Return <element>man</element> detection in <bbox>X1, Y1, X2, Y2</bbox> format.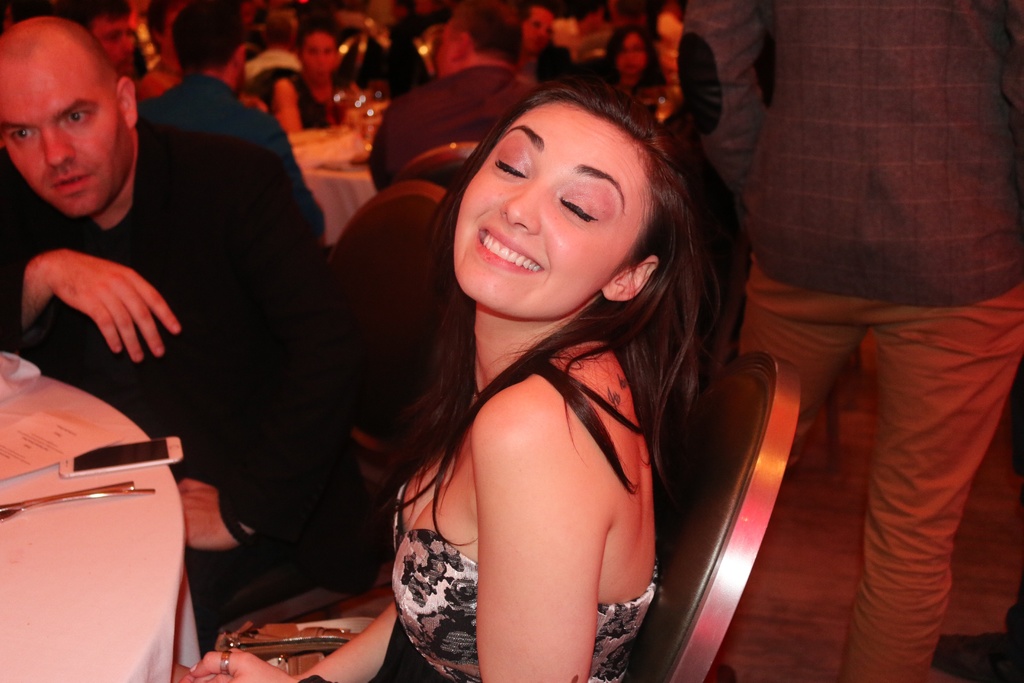
<bbox>56, 0, 145, 79</bbox>.
